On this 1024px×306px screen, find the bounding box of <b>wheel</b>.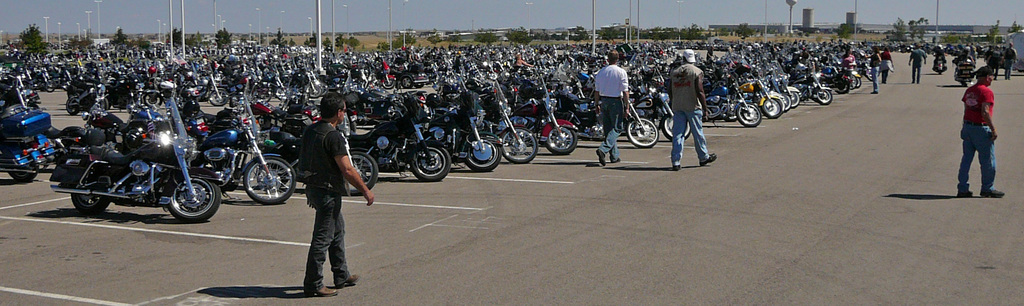
Bounding box: rect(414, 82, 424, 89).
